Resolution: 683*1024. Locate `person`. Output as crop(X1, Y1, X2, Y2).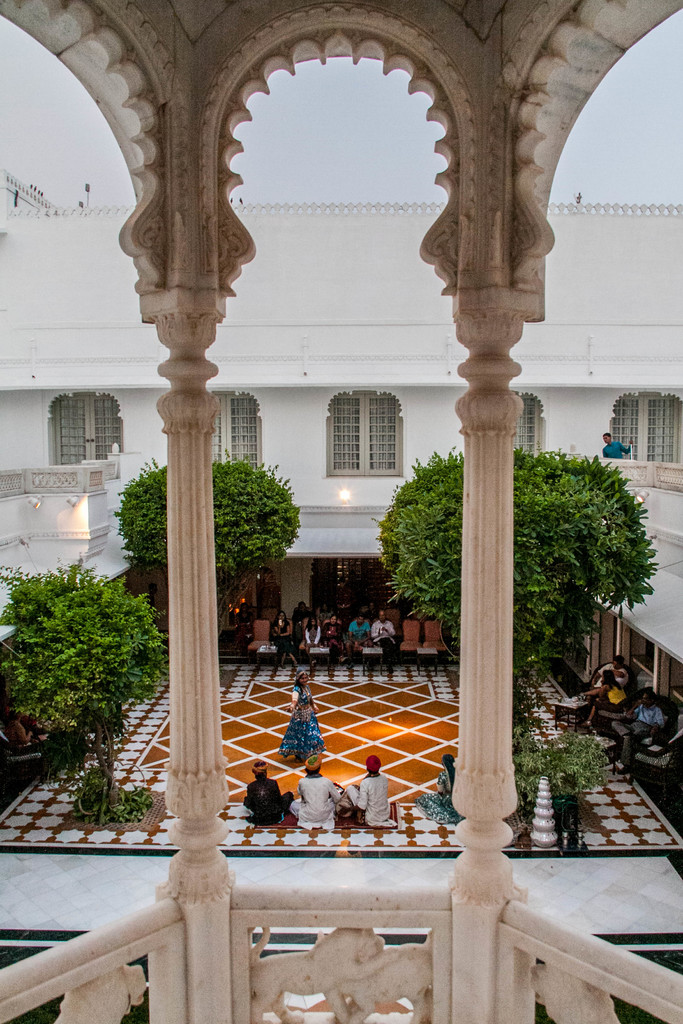
crop(283, 669, 320, 755).
